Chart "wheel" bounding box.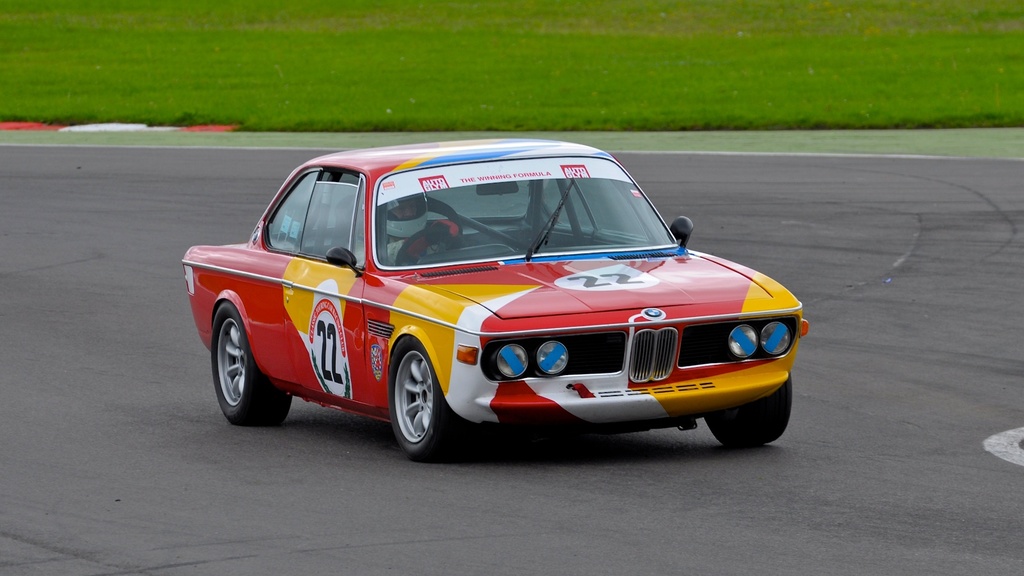
Charted: Rect(396, 230, 463, 267).
